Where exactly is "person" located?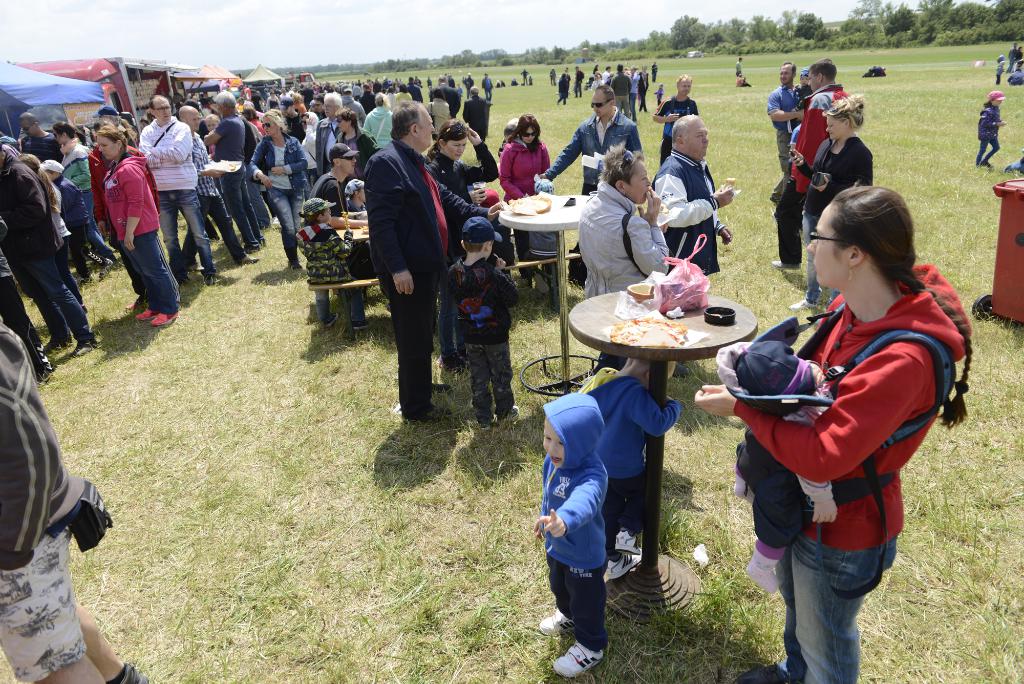
Its bounding box is x1=425, y1=119, x2=494, y2=206.
